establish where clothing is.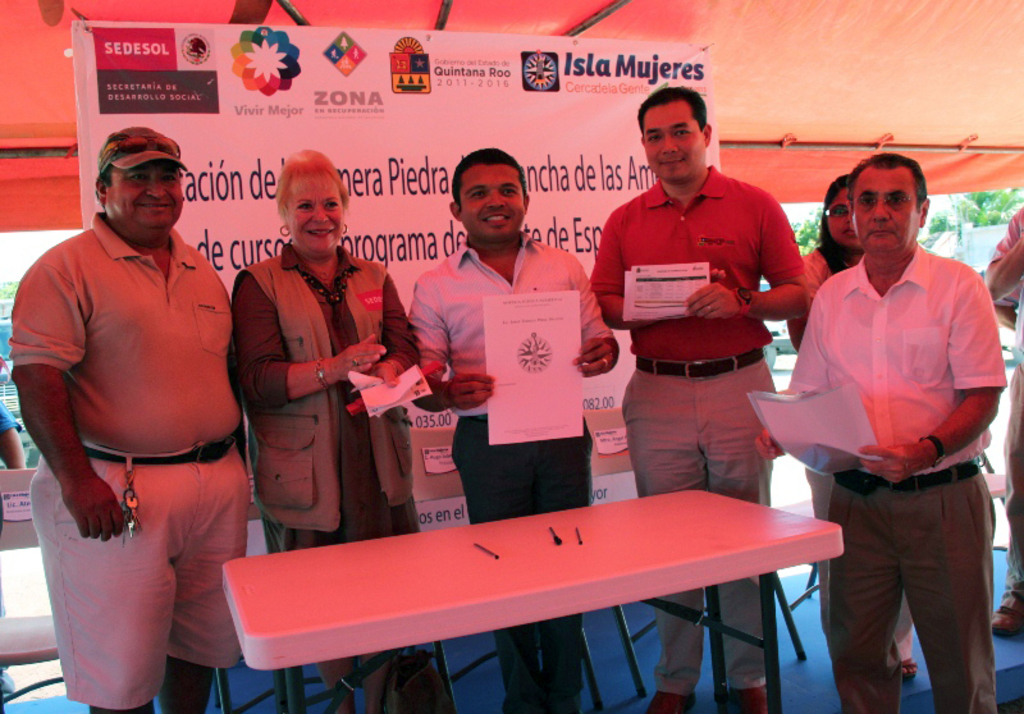
Established at locate(407, 233, 614, 694).
